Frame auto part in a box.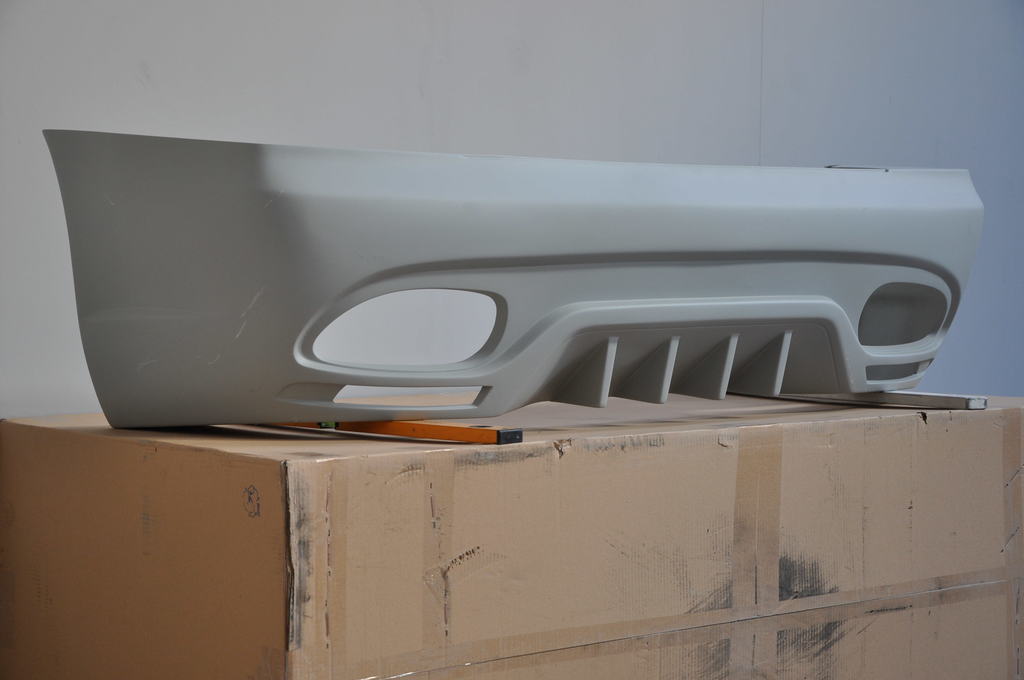
[left=43, top=129, right=993, bottom=433].
